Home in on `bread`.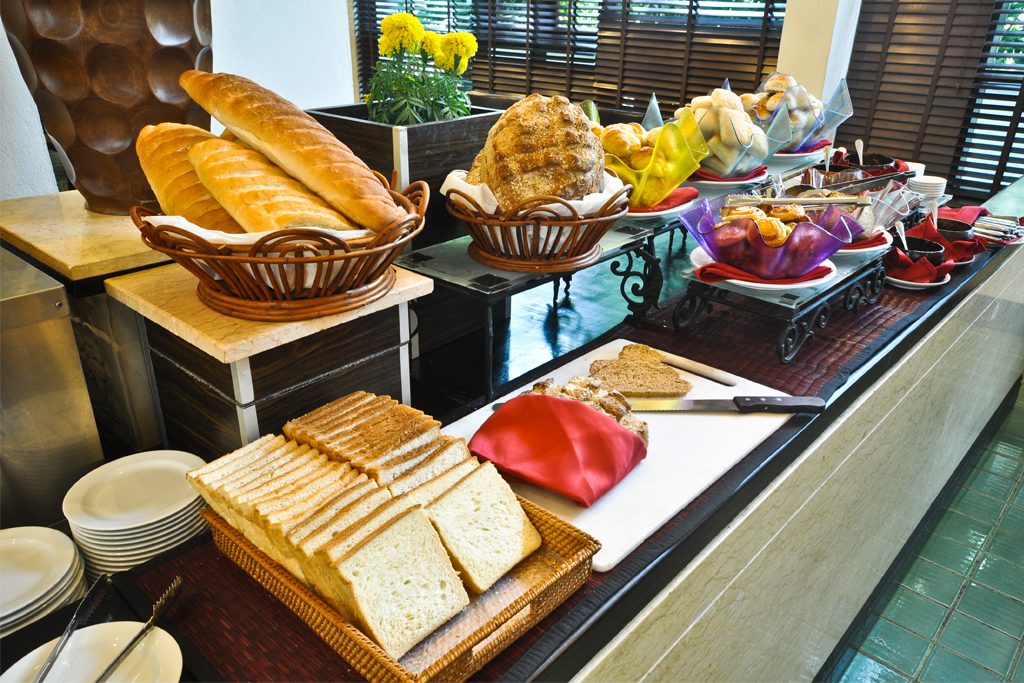
Homed in at (140, 73, 417, 240).
